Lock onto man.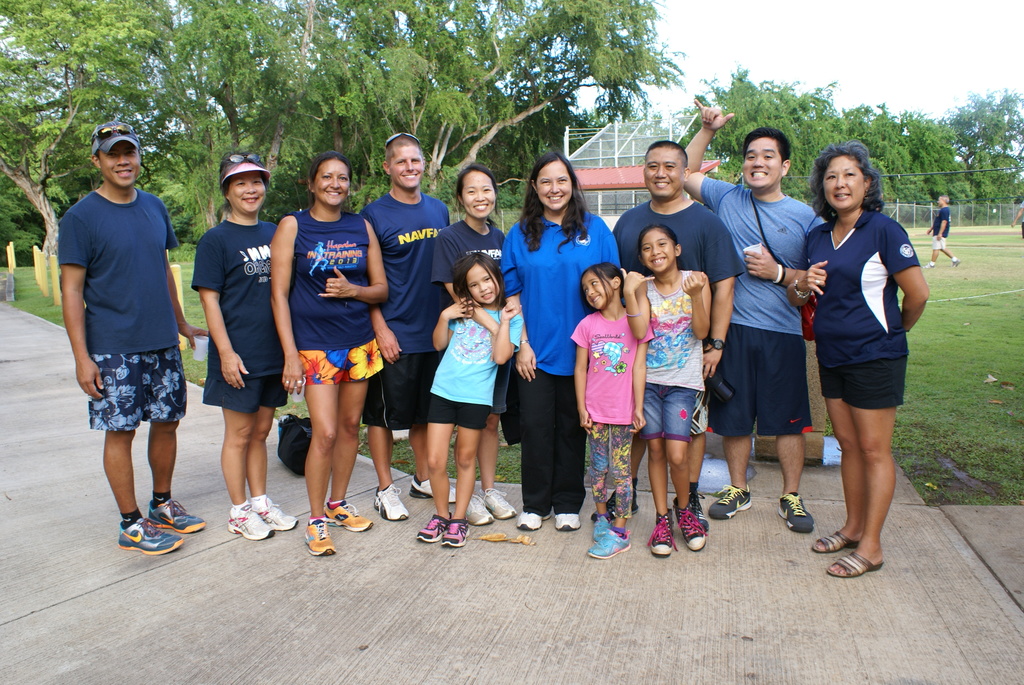
Locked: (x1=686, y1=96, x2=824, y2=534).
